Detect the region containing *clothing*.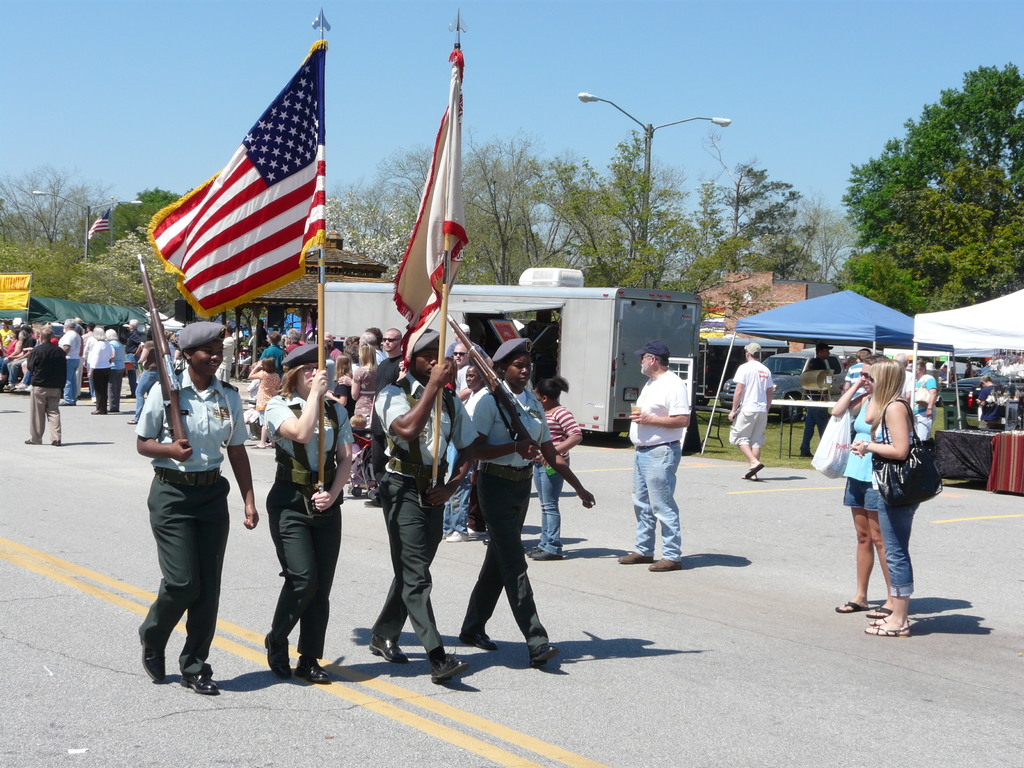
<bbox>536, 403, 583, 556</bbox>.
